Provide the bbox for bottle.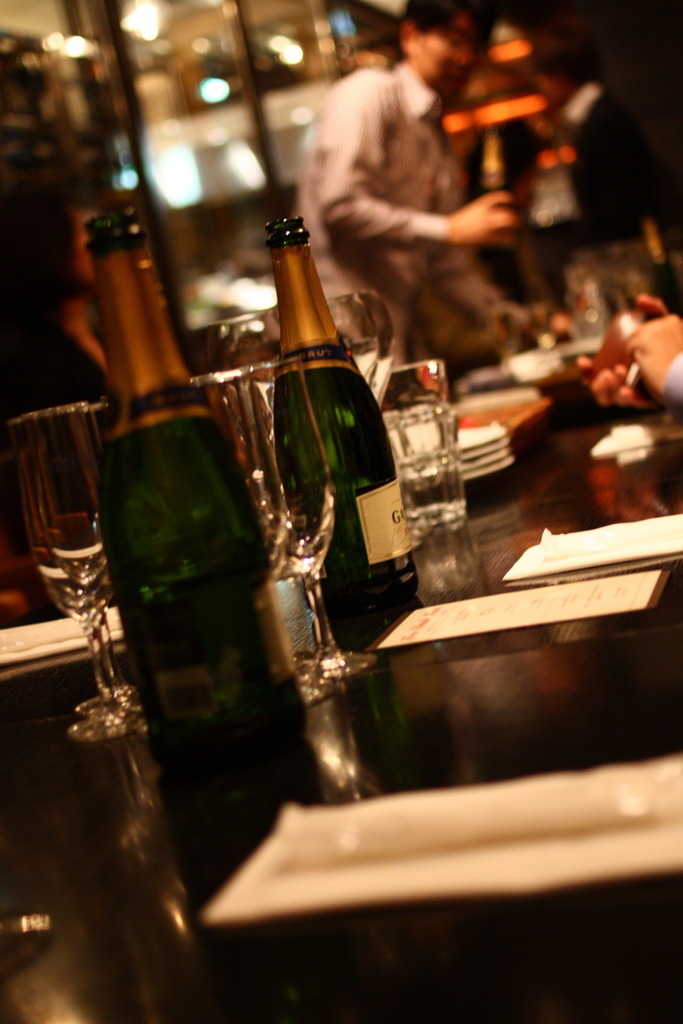
left=92, top=198, right=324, bottom=911.
